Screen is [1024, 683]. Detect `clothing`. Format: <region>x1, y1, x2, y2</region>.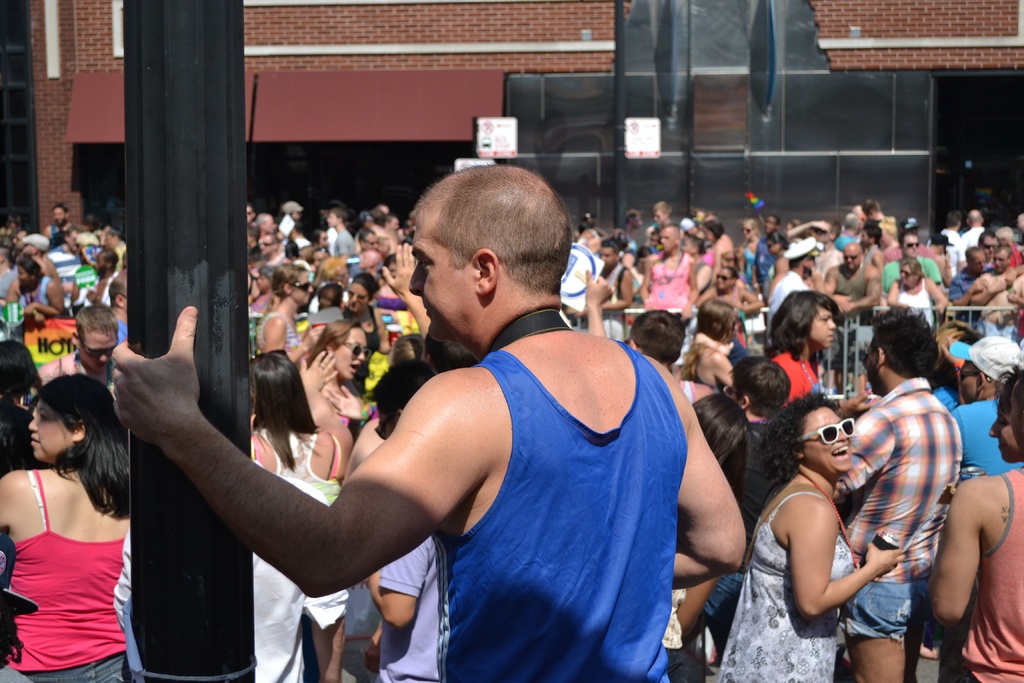
<region>246, 308, 296, 359</region>.
